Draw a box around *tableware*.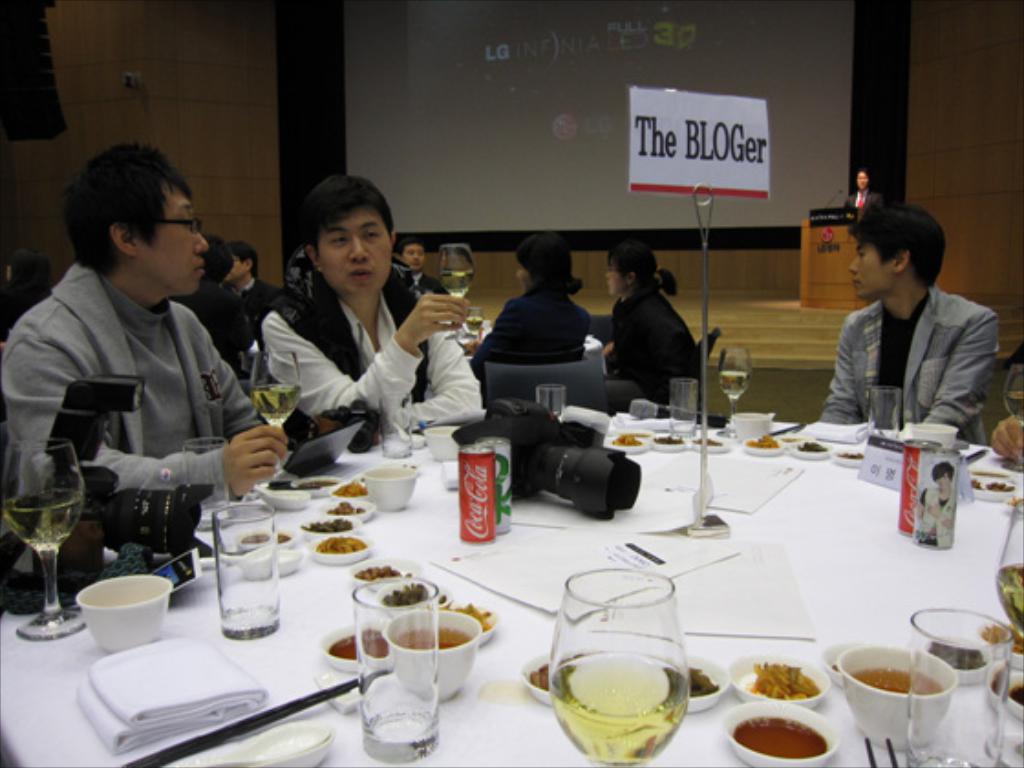
box(677, 655, 730, 708).
